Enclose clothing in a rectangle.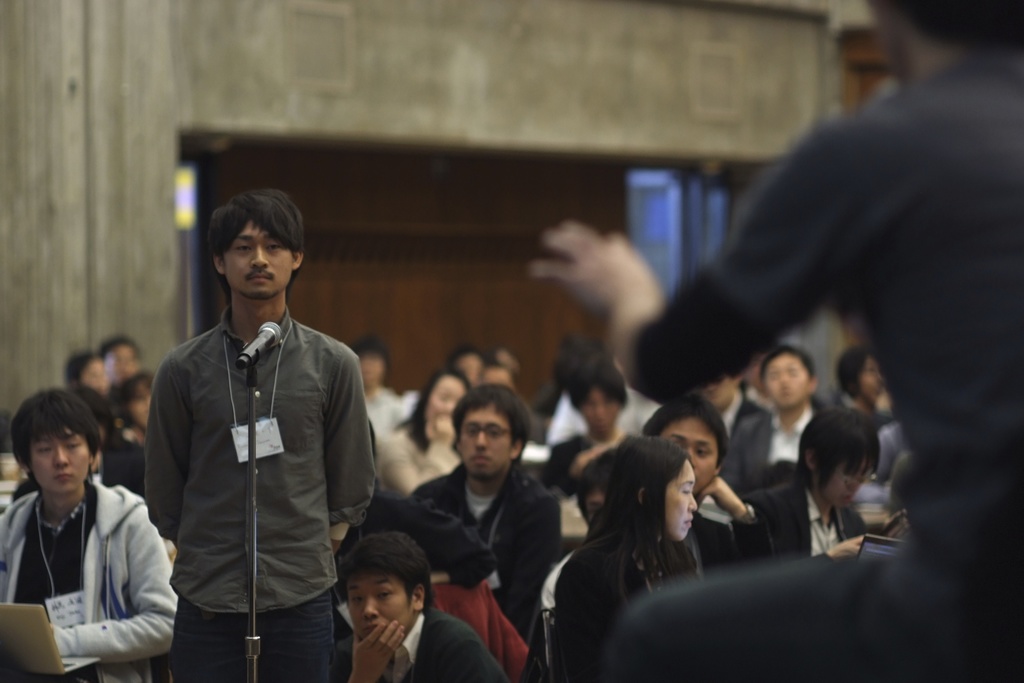
{"x1": 359, "y1": 375, "x2": 406, "y2": 420}.
